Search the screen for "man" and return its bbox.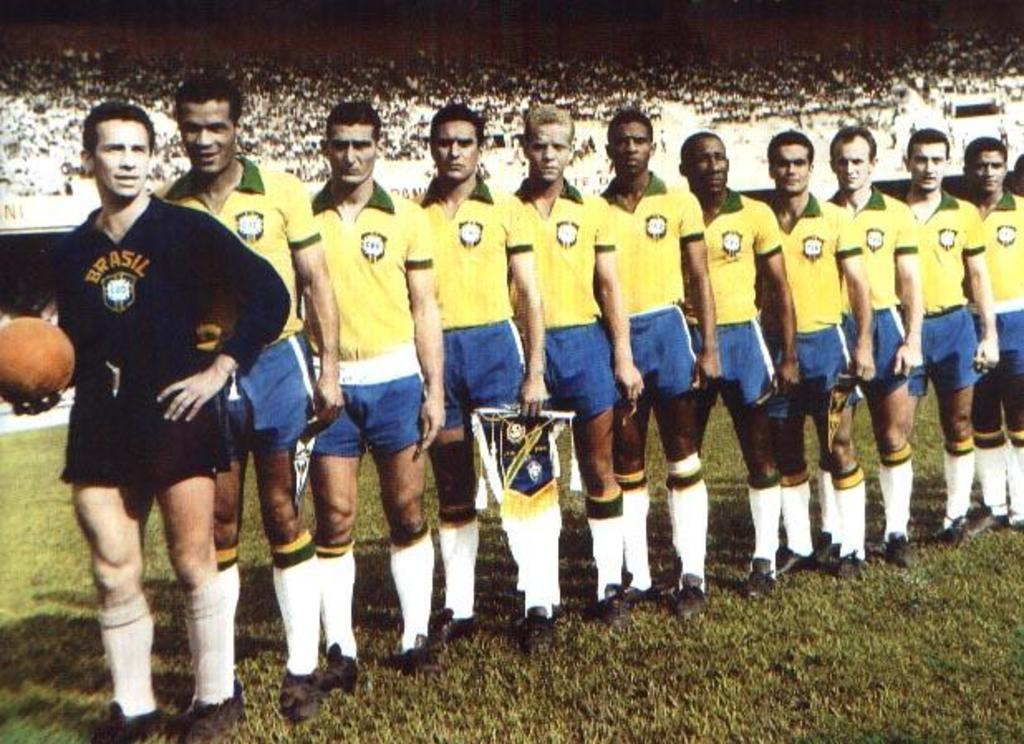
Found: 886, 124, 999, 548.
